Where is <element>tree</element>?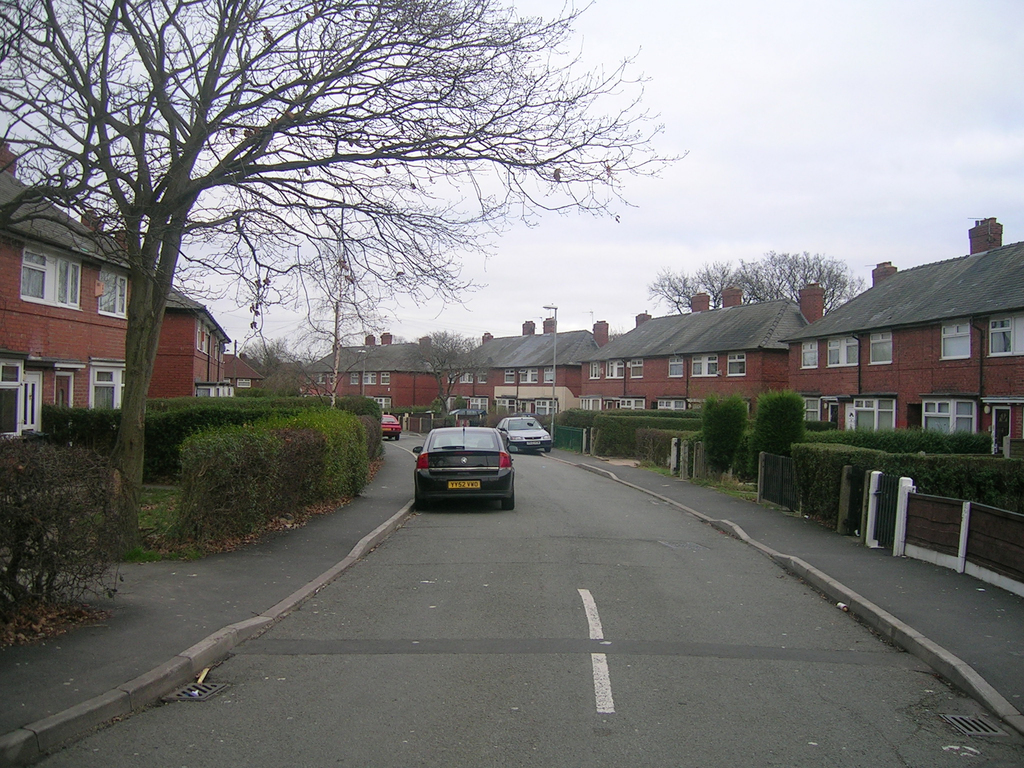
detection(236, 333, 304, 377).
